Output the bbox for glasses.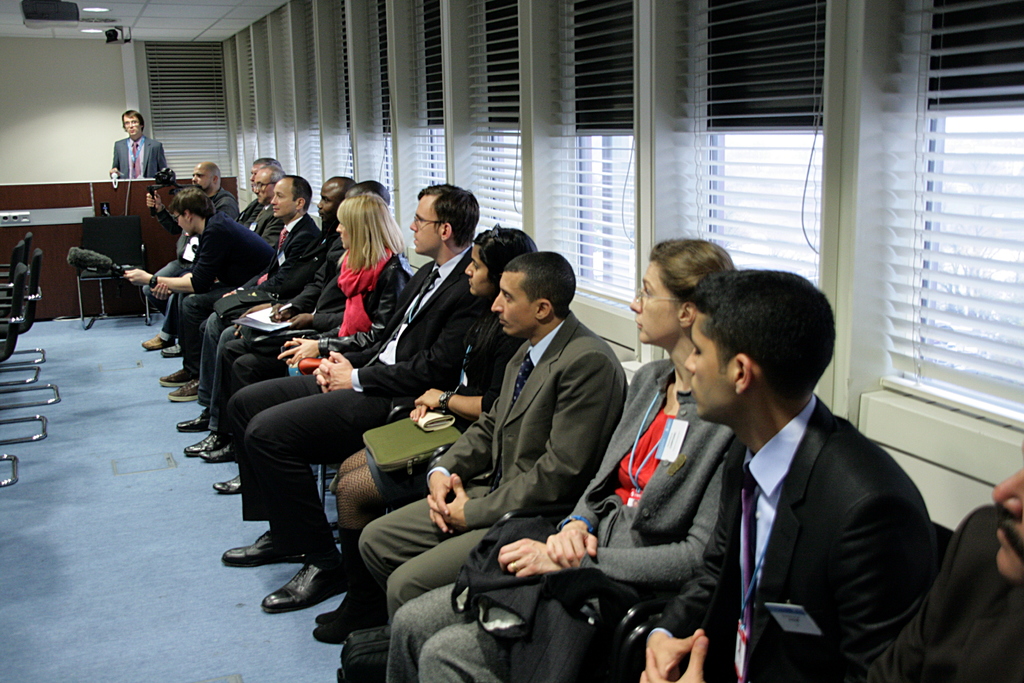
{"x1": 637, "y1": 288, "x2": 681, "y2": 305}.
